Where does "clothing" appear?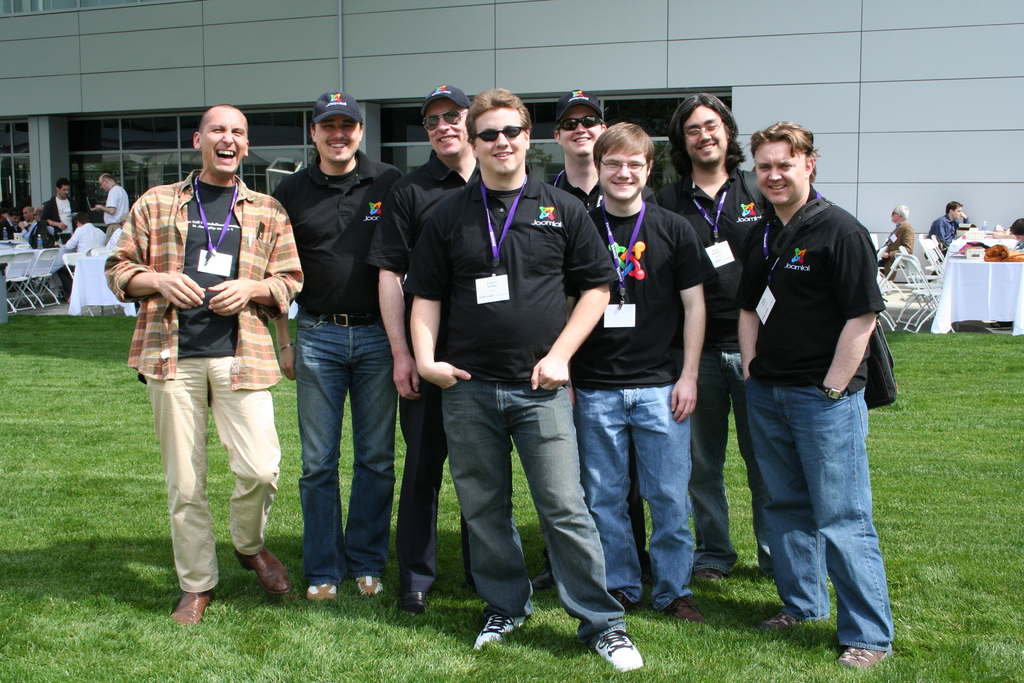
Appears at BBox(886, 215, 918, 256).
